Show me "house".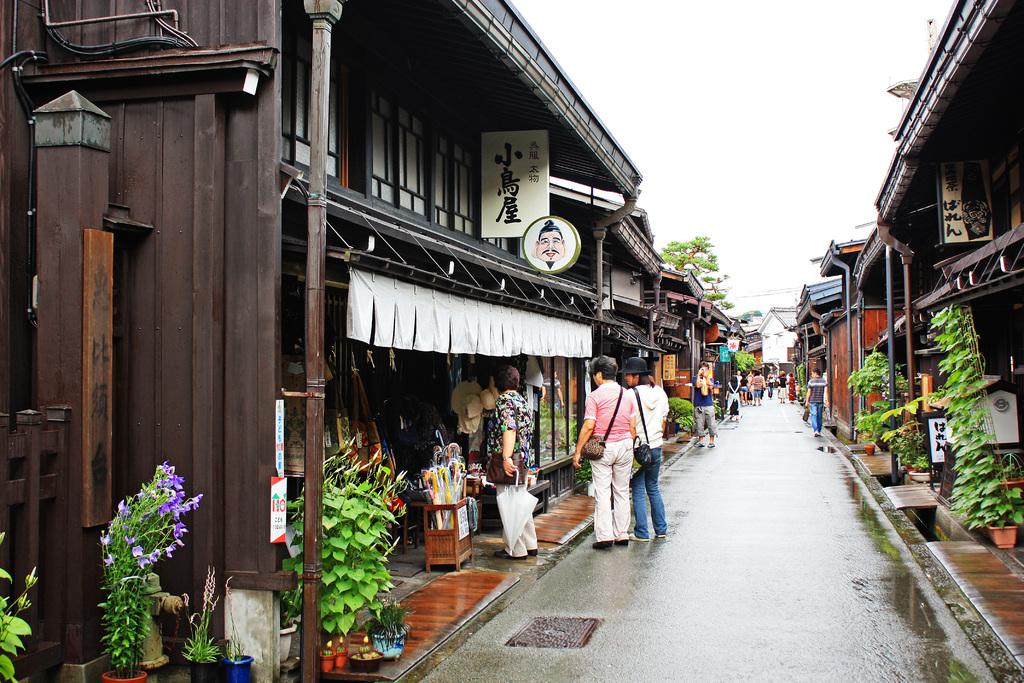
"house" is here: region(715, 311, 745, 394).
